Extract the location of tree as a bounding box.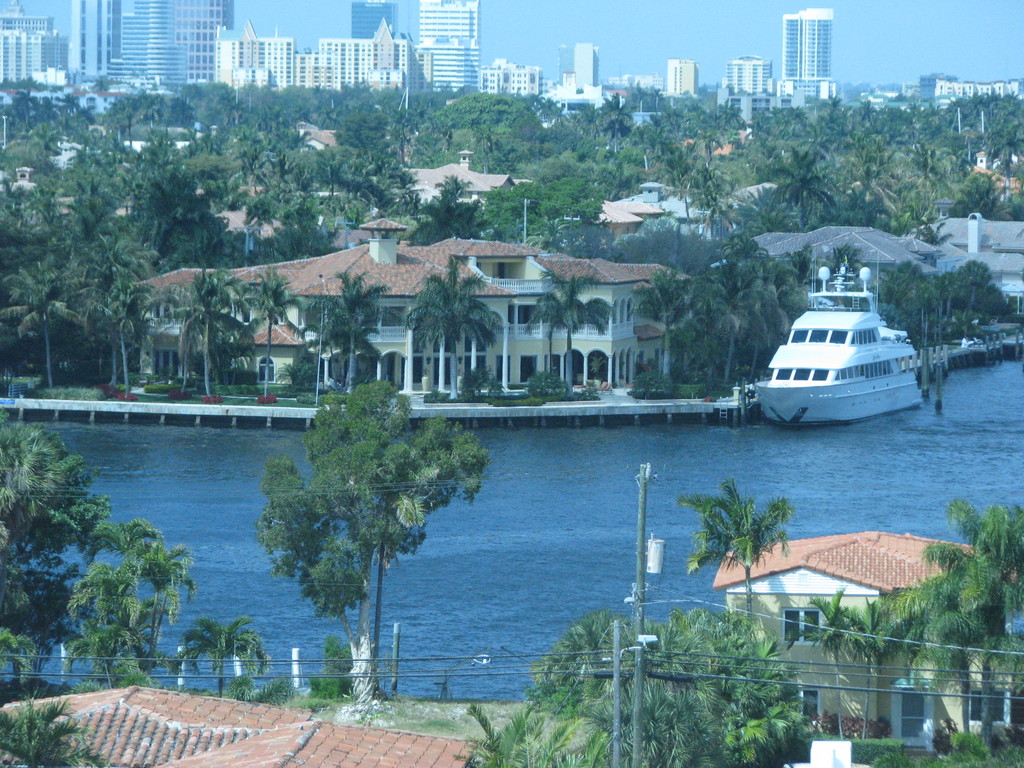
[675, 470, 795, 626].
